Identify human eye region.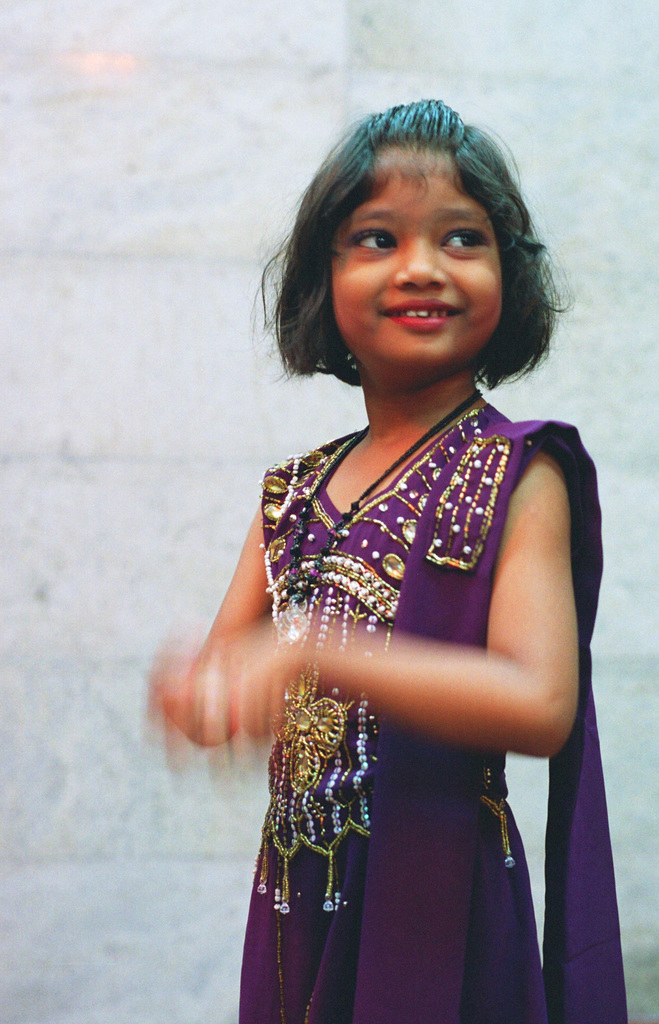
Region: <region>437, 226, 488, 256</region>.
